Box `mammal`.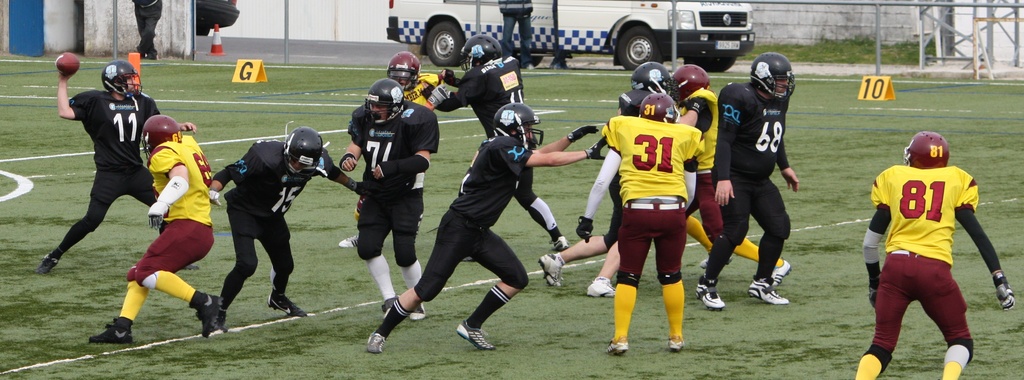
675/64/793/283.
